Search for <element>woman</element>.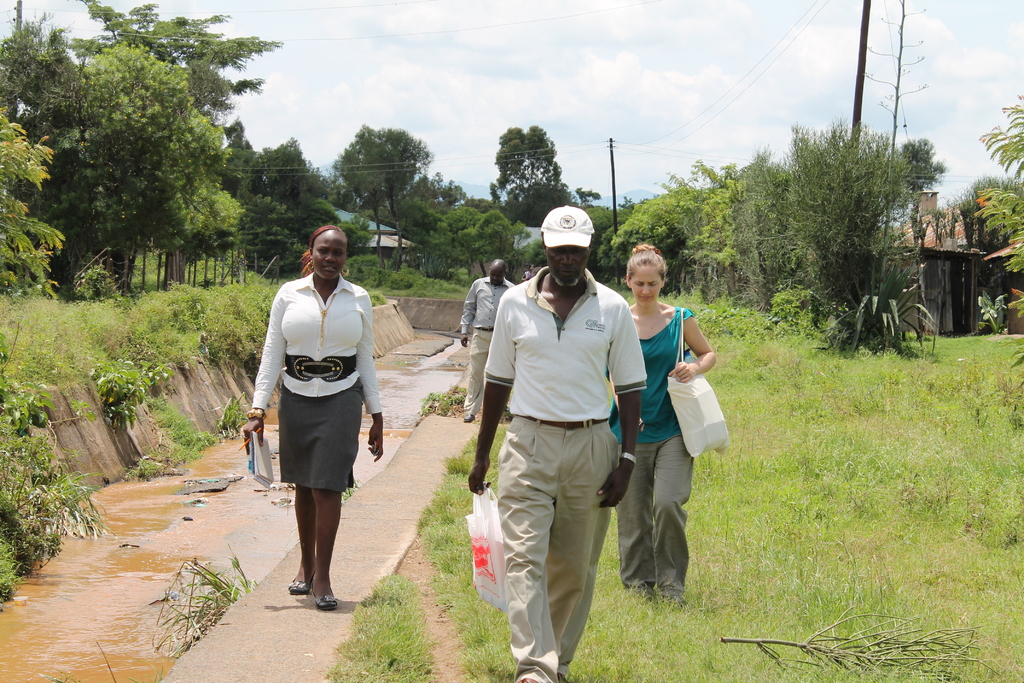
Found at box(250, 232, 384, 611).
